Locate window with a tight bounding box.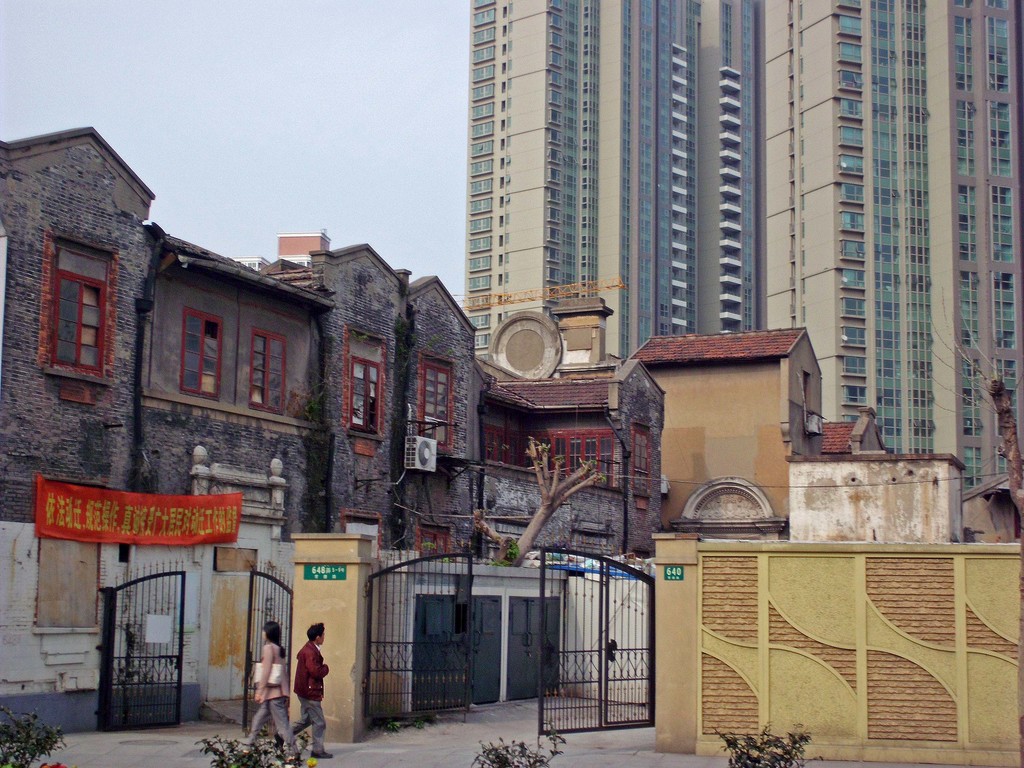
[left=470, top=45, right=493, bottom=61].
